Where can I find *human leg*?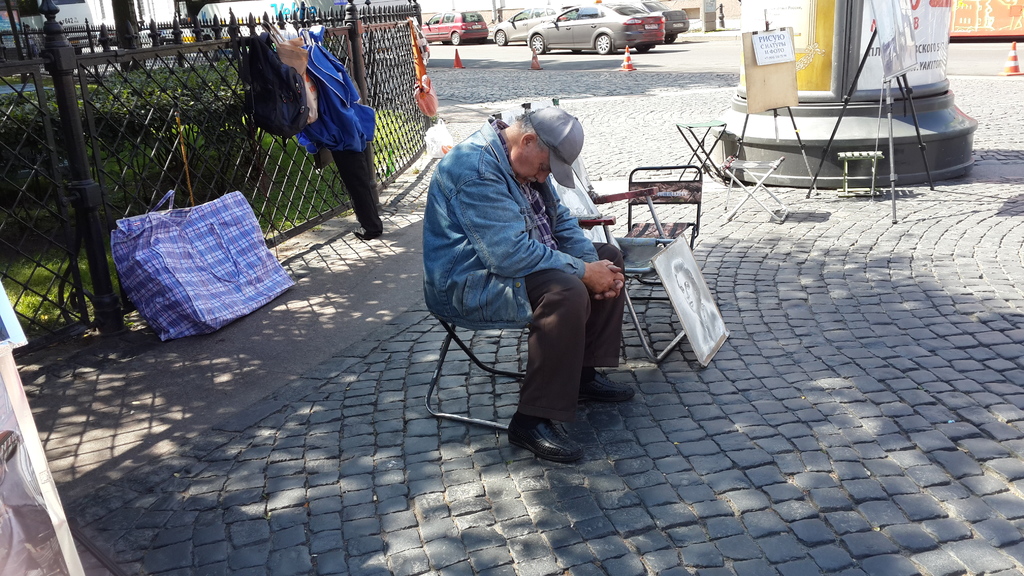
You can find it at BBox(326, 143, 377, 246).
